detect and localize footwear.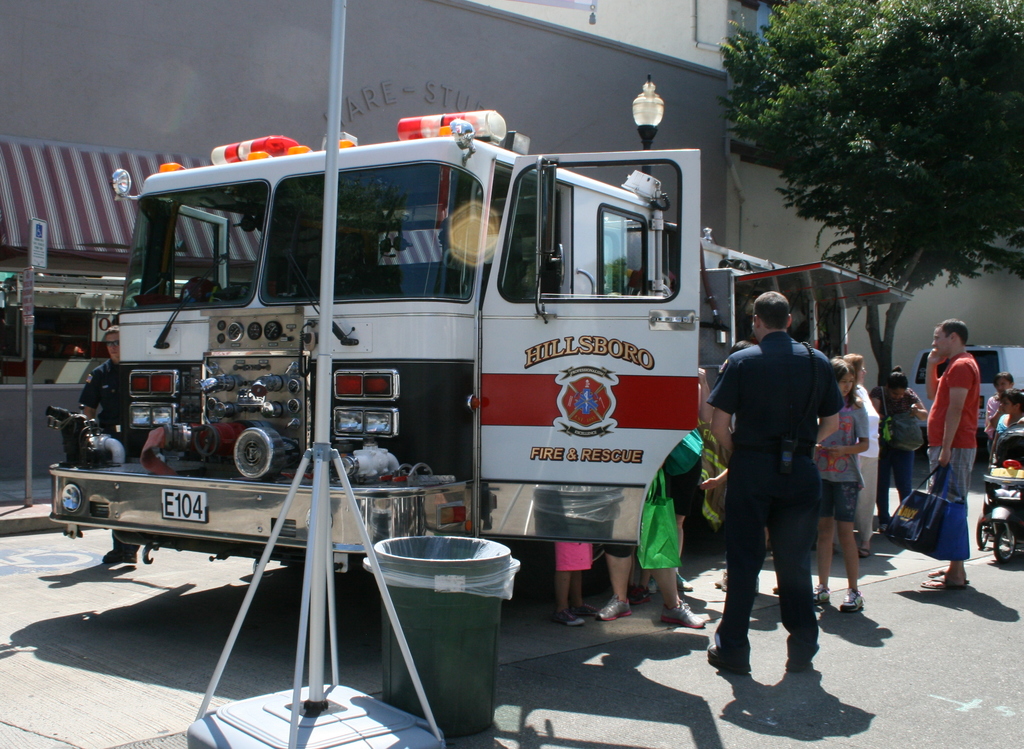
Localized at [658,603,705,629].
